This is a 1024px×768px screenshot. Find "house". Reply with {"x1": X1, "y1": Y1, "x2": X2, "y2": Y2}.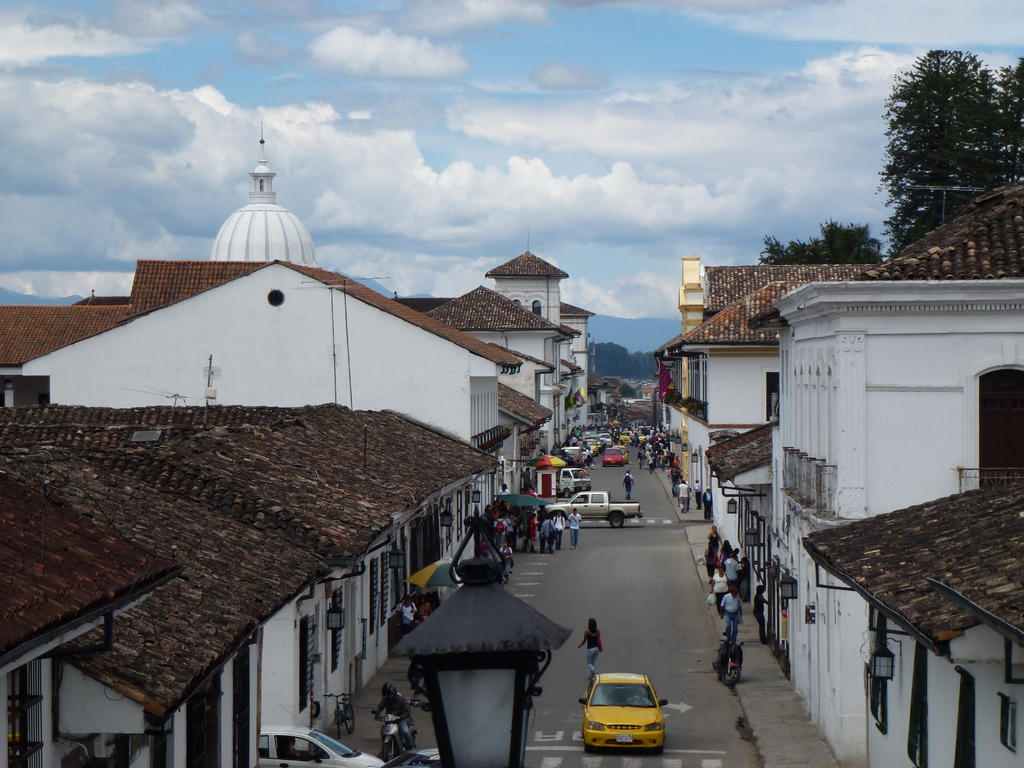
{"x1": 0, "y1": 404, "x2": 503, "y2": 729}.
